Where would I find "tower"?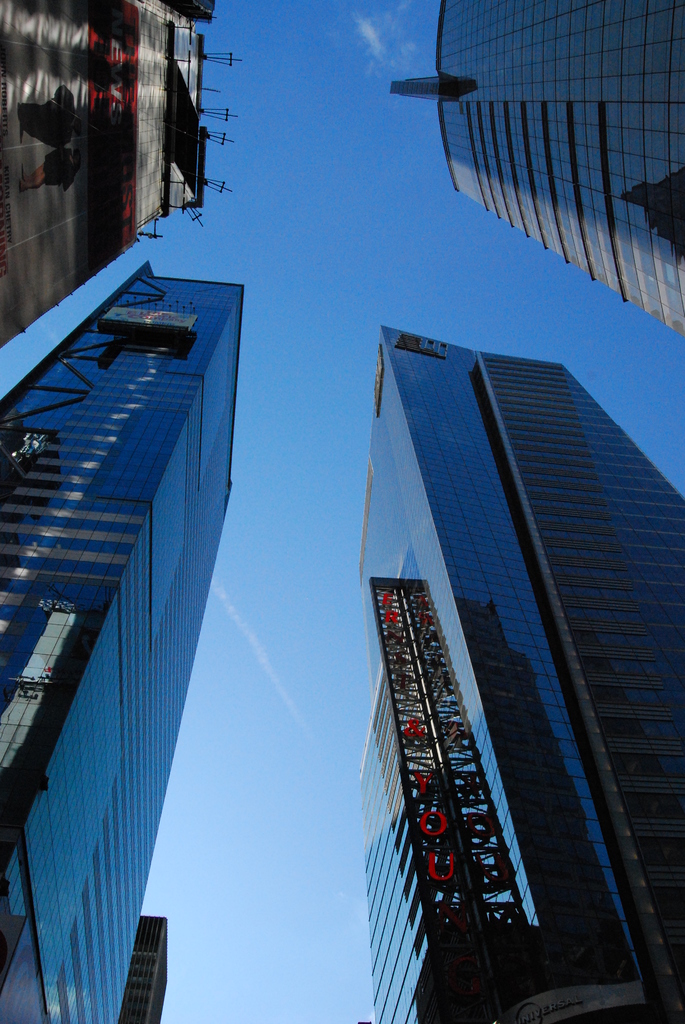
At <bbox>0, 292, 249, 1023</bbox>.
